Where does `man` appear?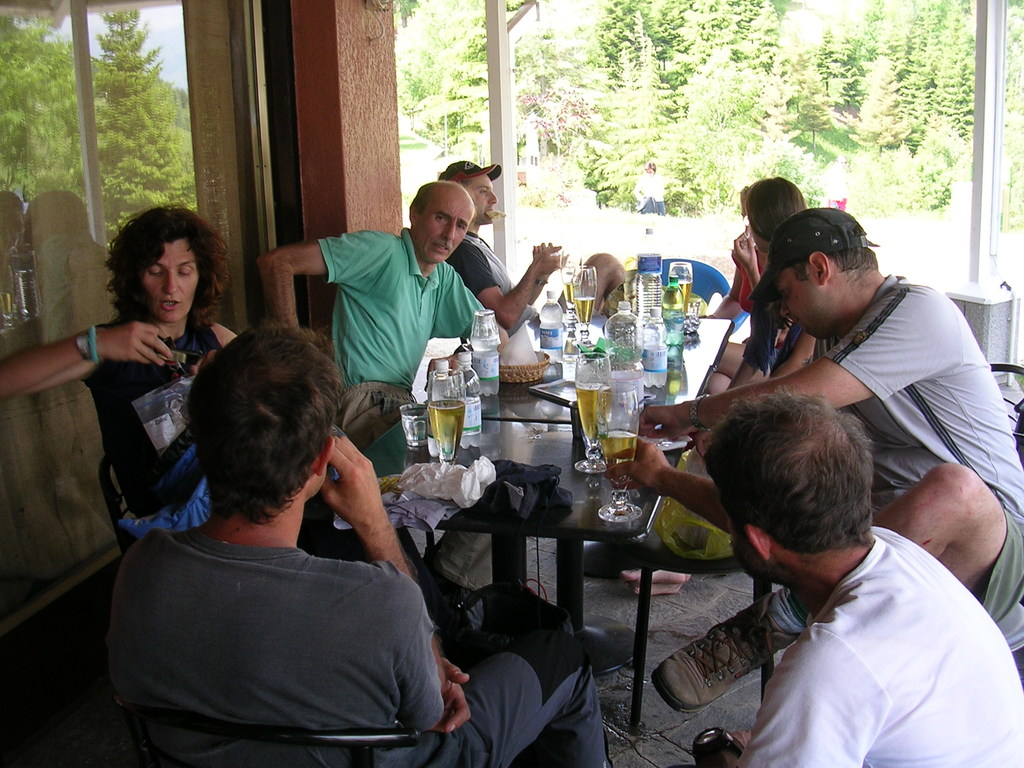
Appears at [427,152,632,345].
